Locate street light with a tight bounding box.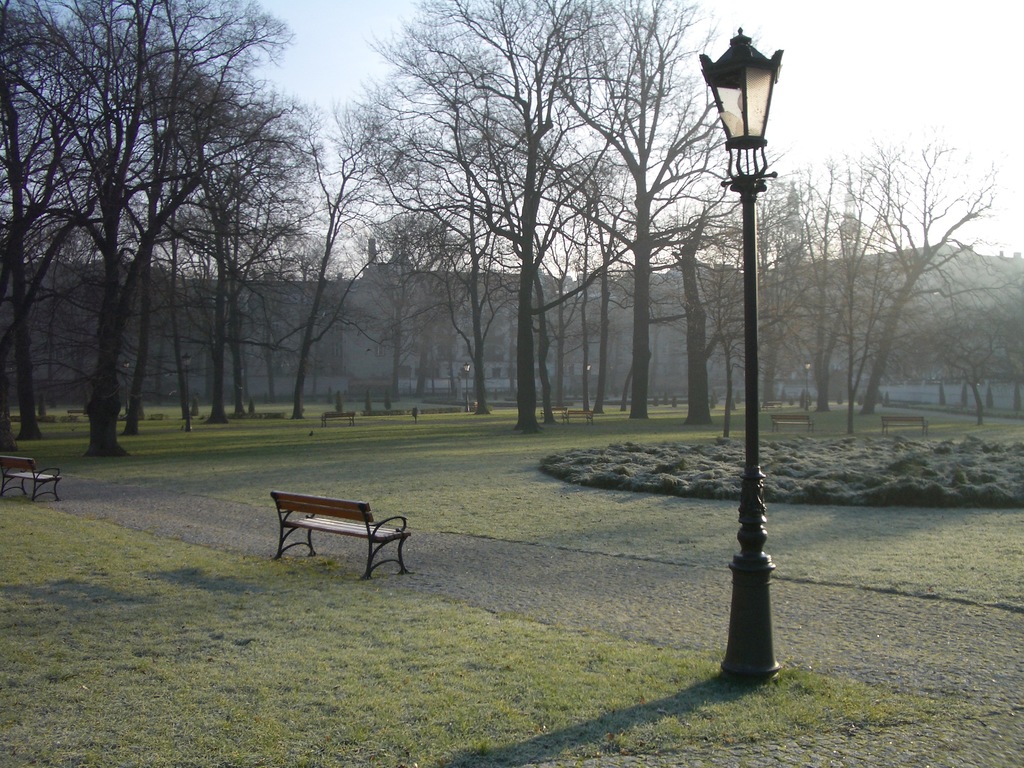
select_region(805, 363, 815, 409).
